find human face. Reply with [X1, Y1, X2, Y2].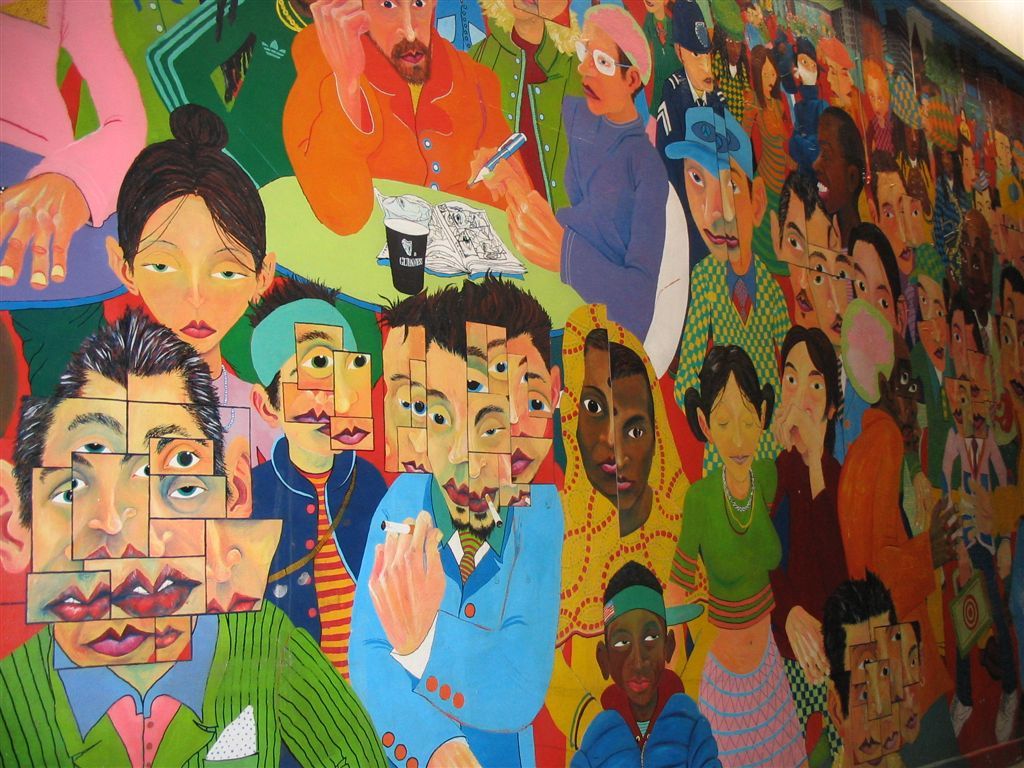
[606, 611, 665, 701].
